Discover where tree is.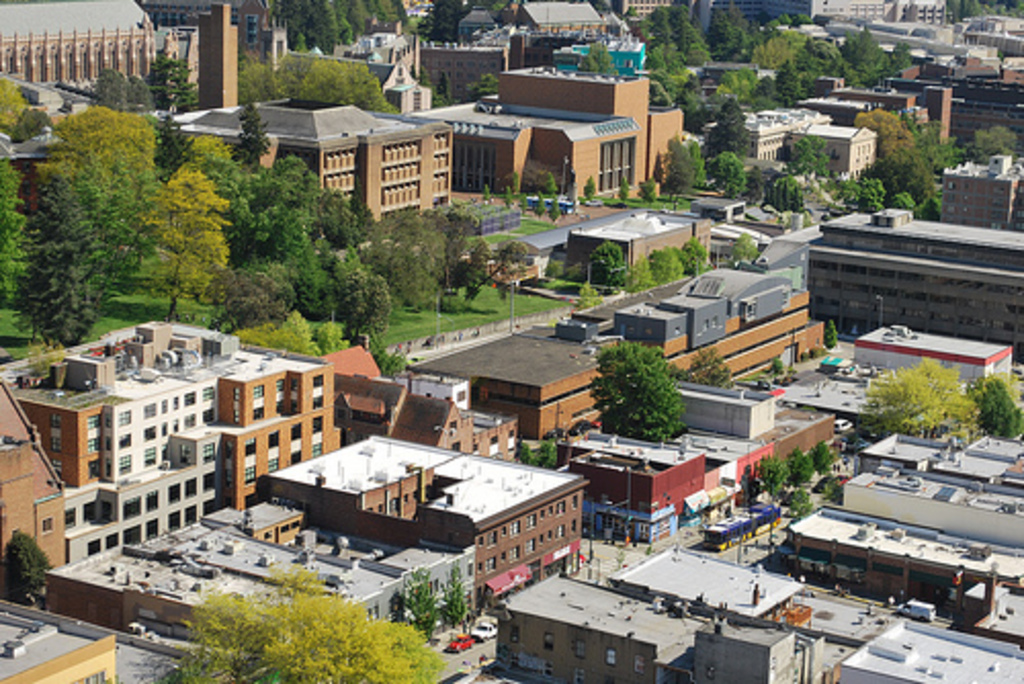
Discovered at <bbox>686, 344, 733, 383</bbox>.
